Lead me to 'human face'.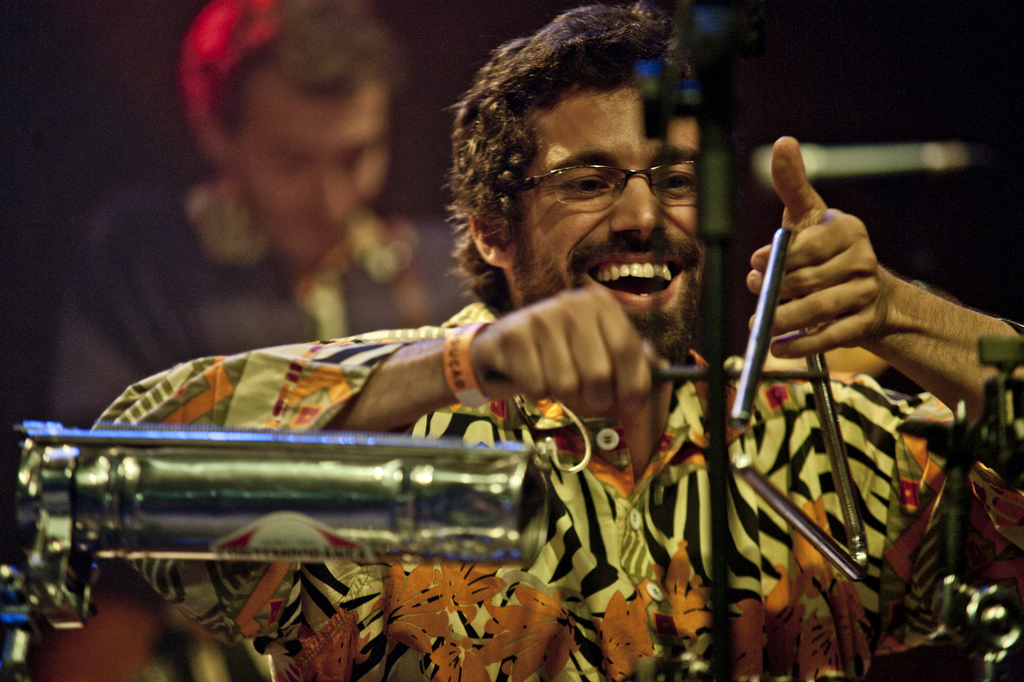
Lead to locate(511, 78, 696, 354).
